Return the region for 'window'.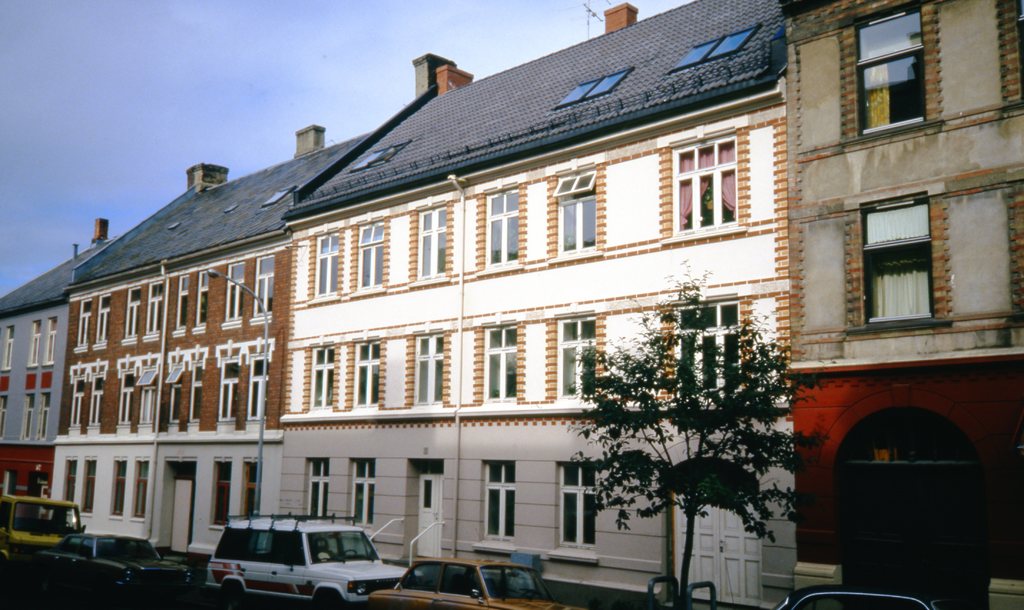
region(483, 324, 516, 402).
